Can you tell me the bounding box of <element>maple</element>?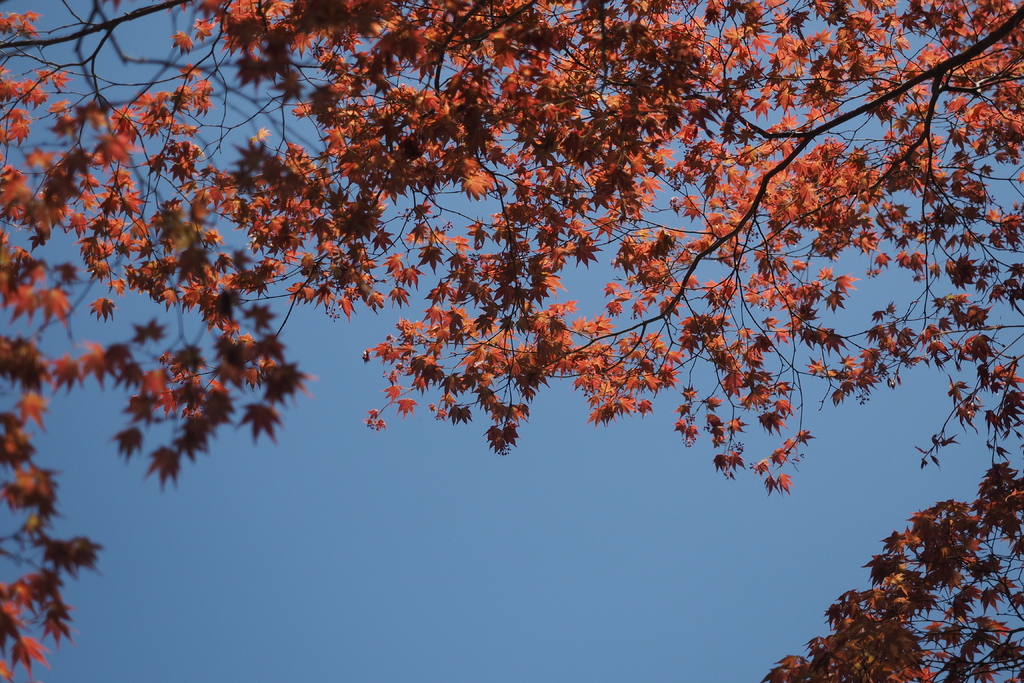
[left=46, top=0, right=942, bottom=663].
